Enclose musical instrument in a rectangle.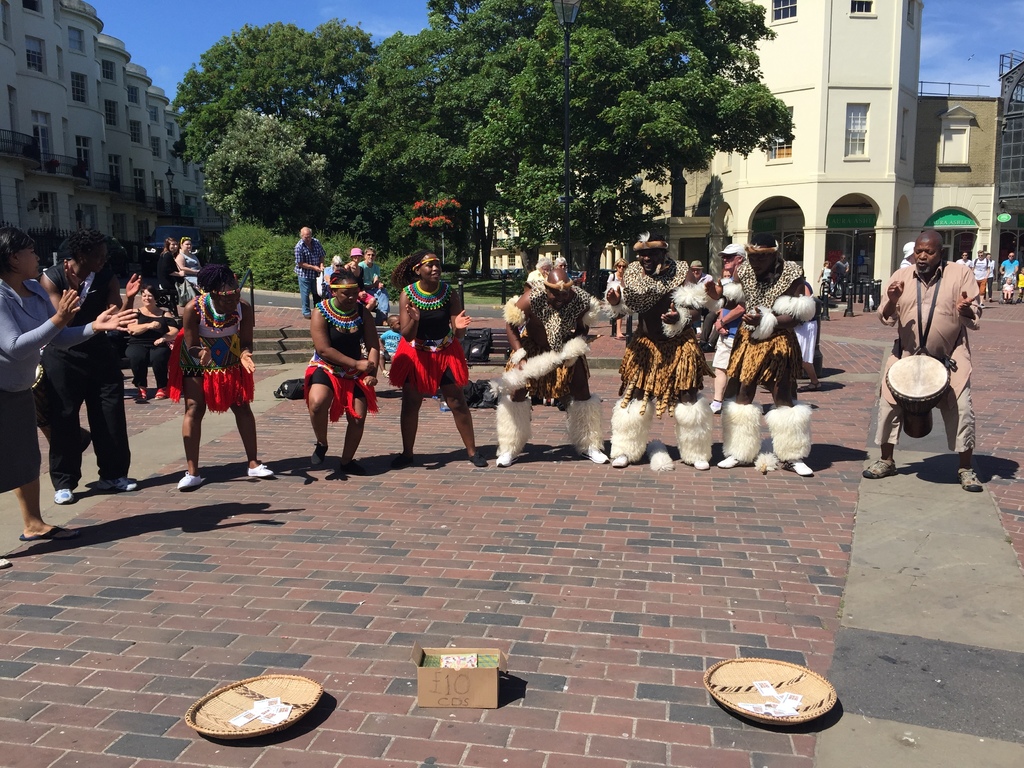
box(883, 351, 952, 440).
